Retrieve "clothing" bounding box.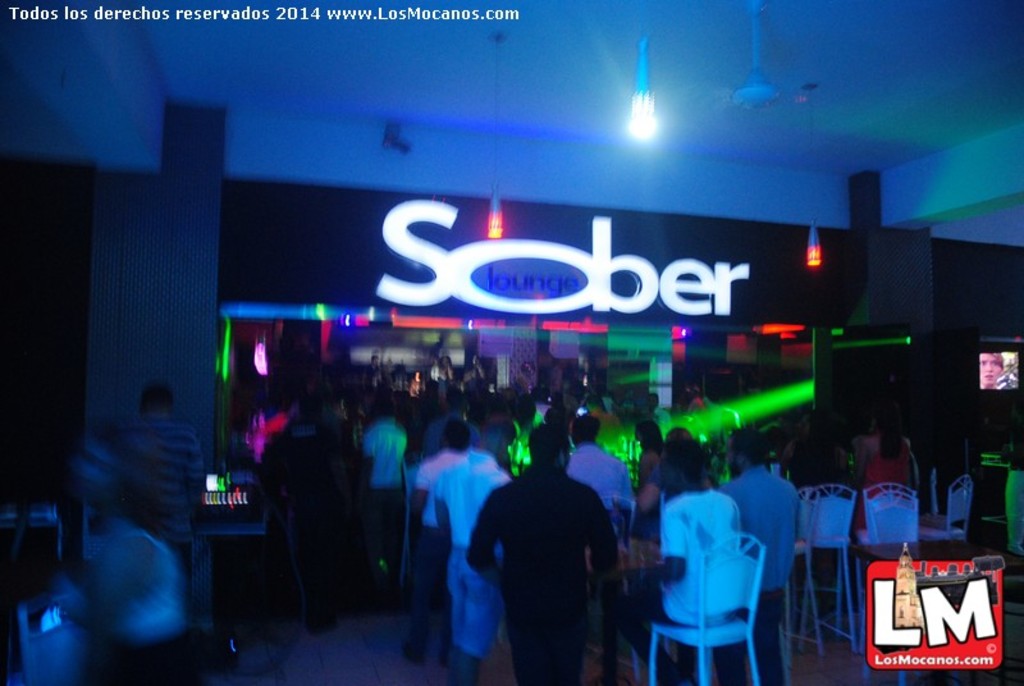
Bounding box: <bbox>723, 459, 799, 585</bbox>.
